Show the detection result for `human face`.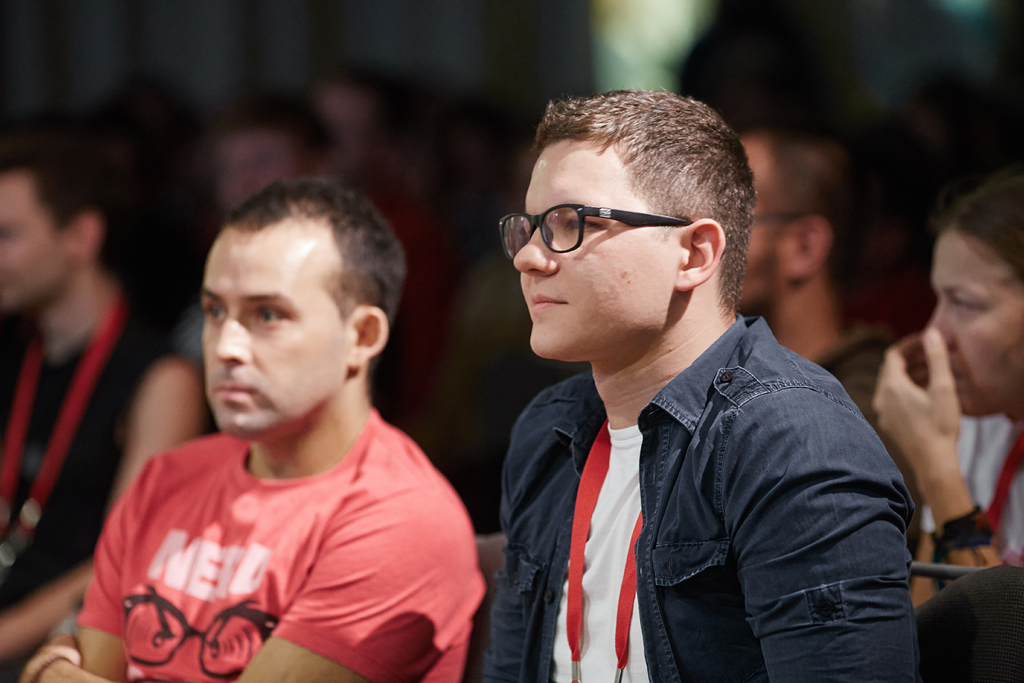
196/251/344/436.
